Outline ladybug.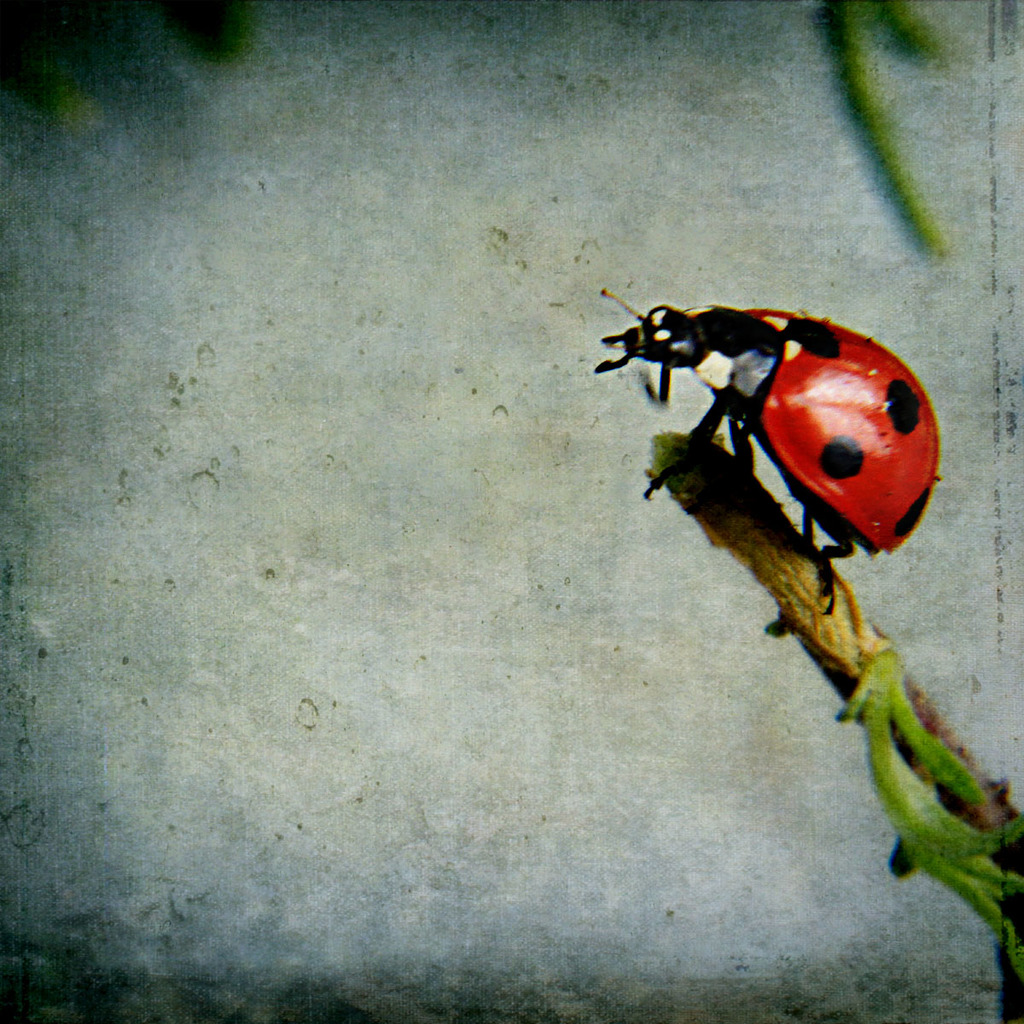
Outline: 591/286/942/618.
